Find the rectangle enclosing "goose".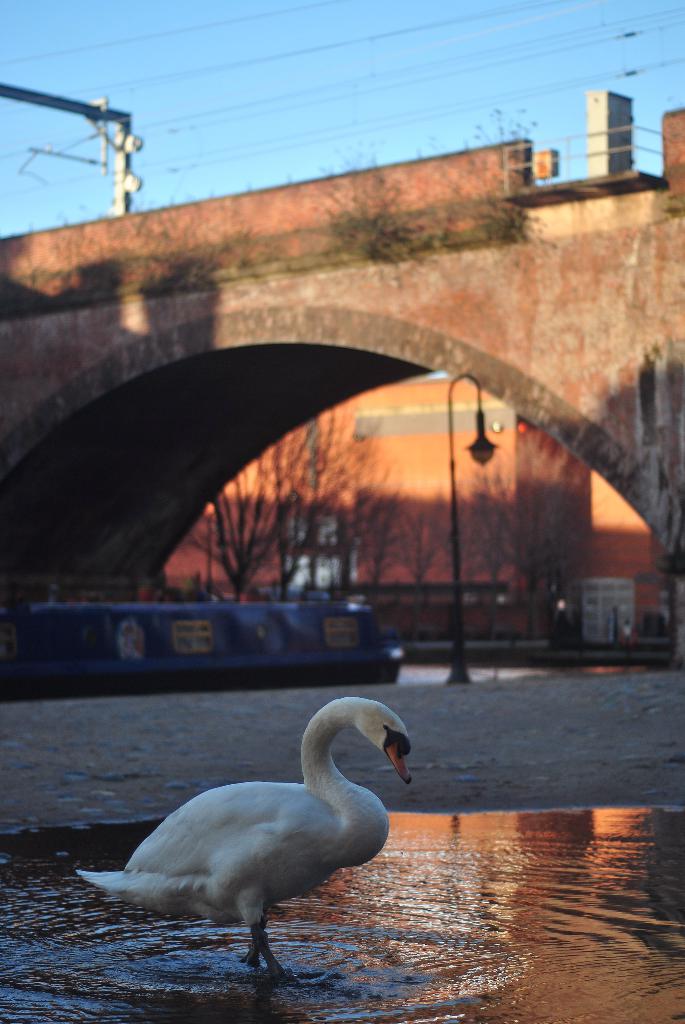
bbox(79, 699, 414, 988).
